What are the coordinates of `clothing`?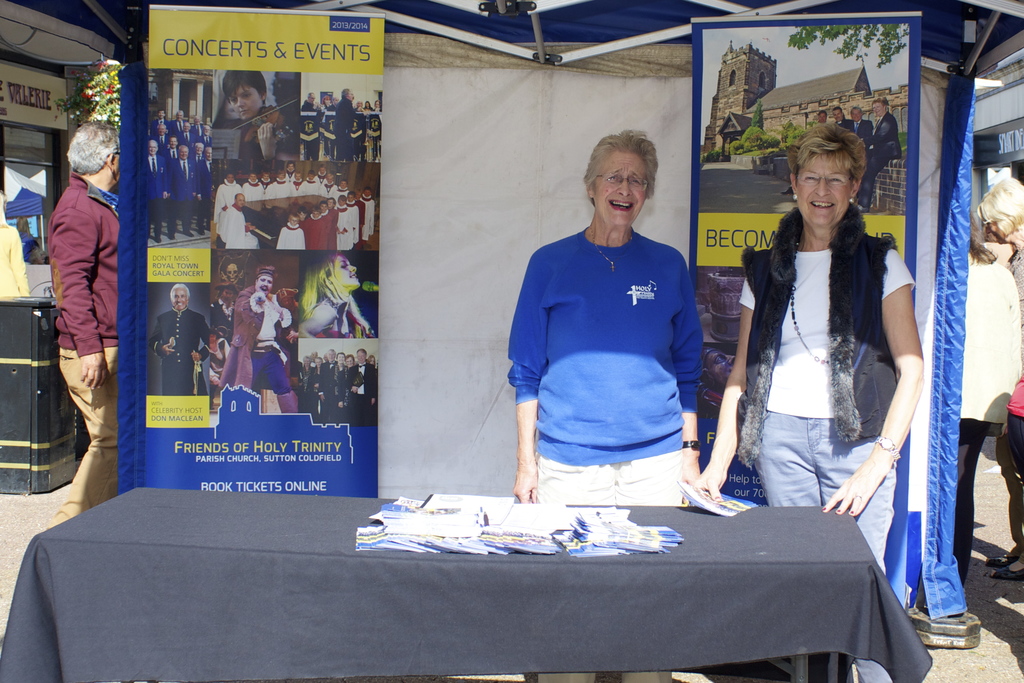
(x1=1, y1=222, x2=29, y2=298).
